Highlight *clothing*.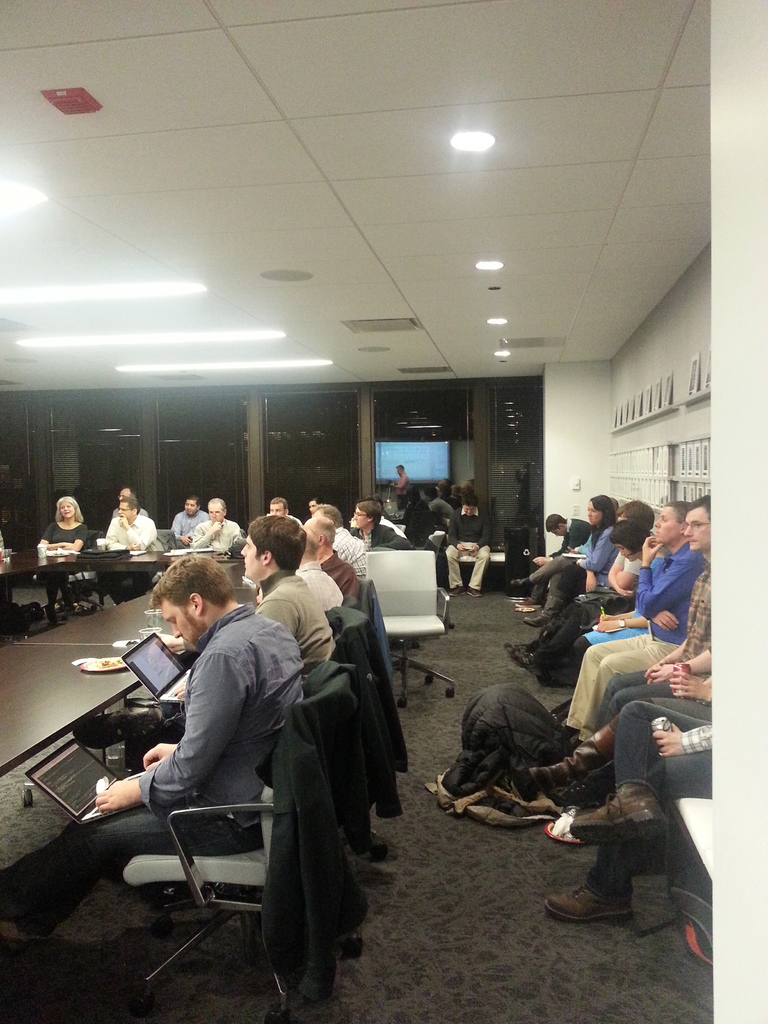
Highlighted region: rect(525, 531, 653, 671).
